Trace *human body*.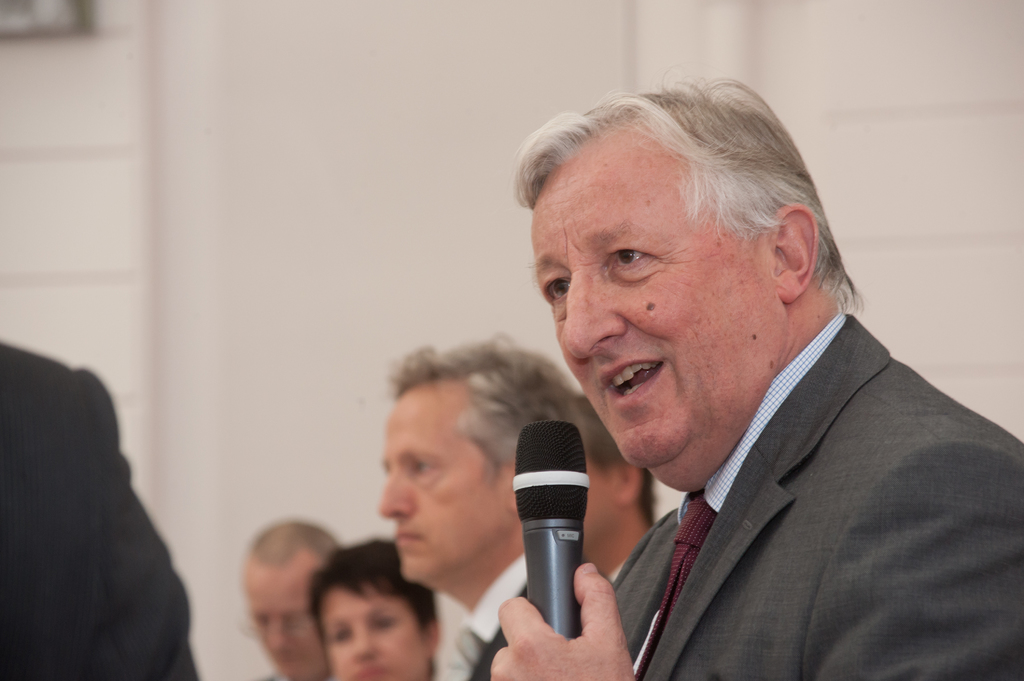
Traced to [left=415, top=120, right=988, bottom=680].
